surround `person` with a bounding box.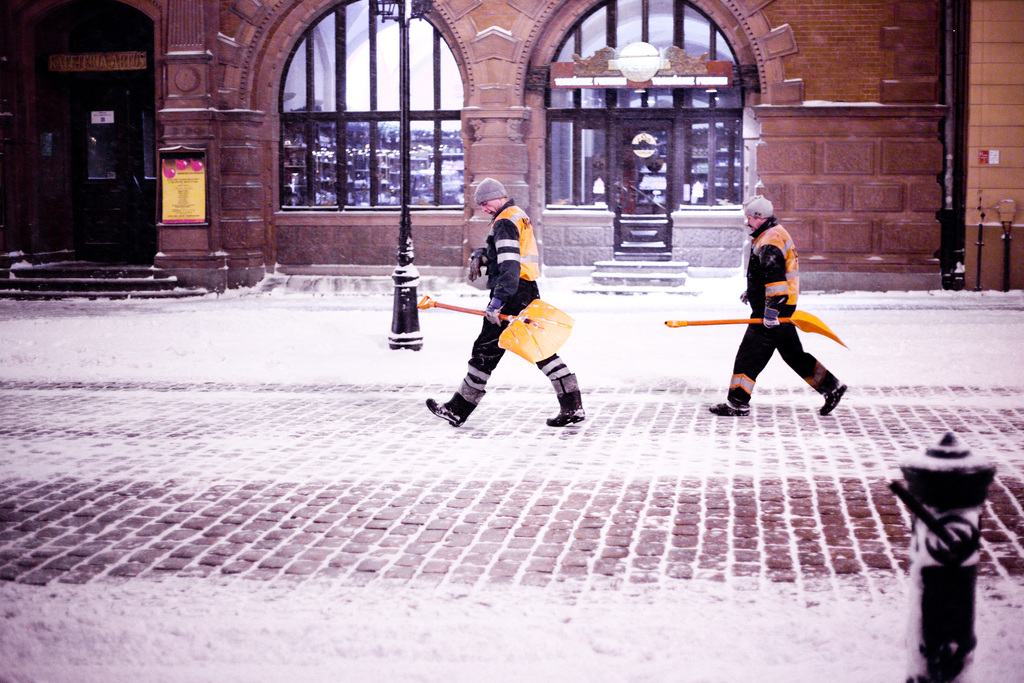
left=424, top=176, right=593, bottom=434.
